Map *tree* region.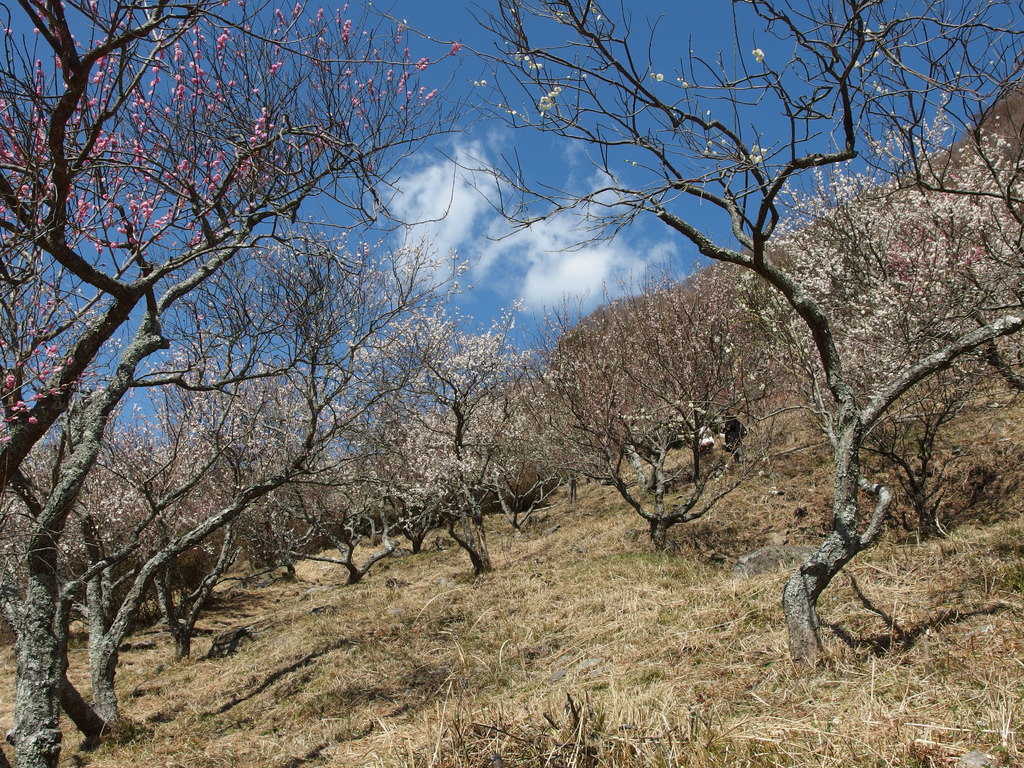
Mapped to locate(0, 0, 476, 765).
